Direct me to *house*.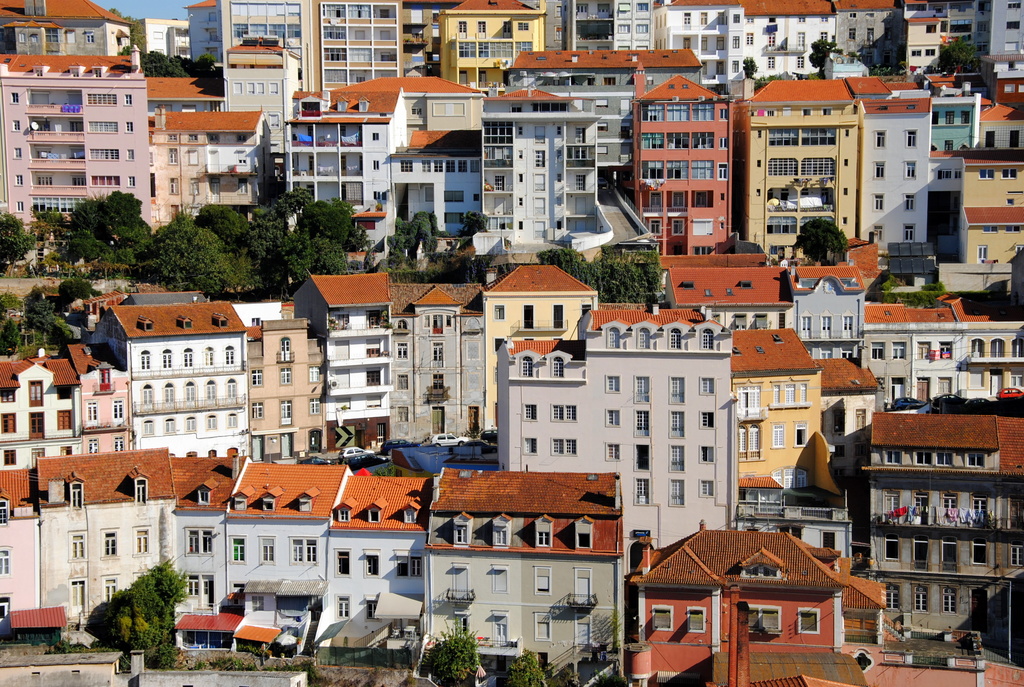
Direction: rect(792, 260, 858, 357).
